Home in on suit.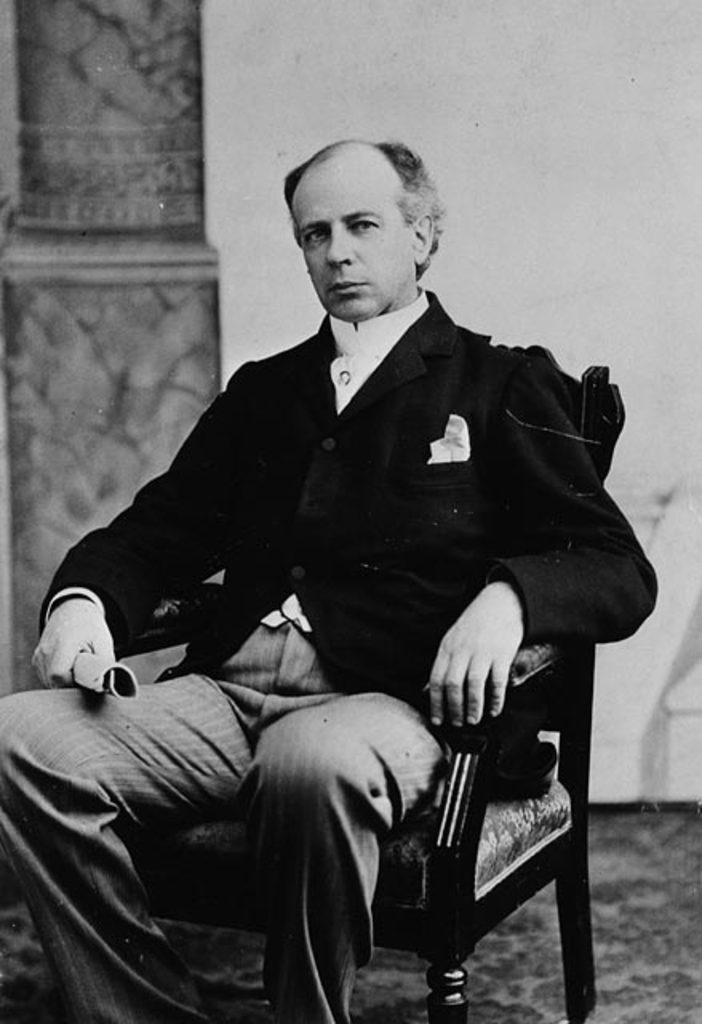
Homed in at (118, 254, 628, 816).
